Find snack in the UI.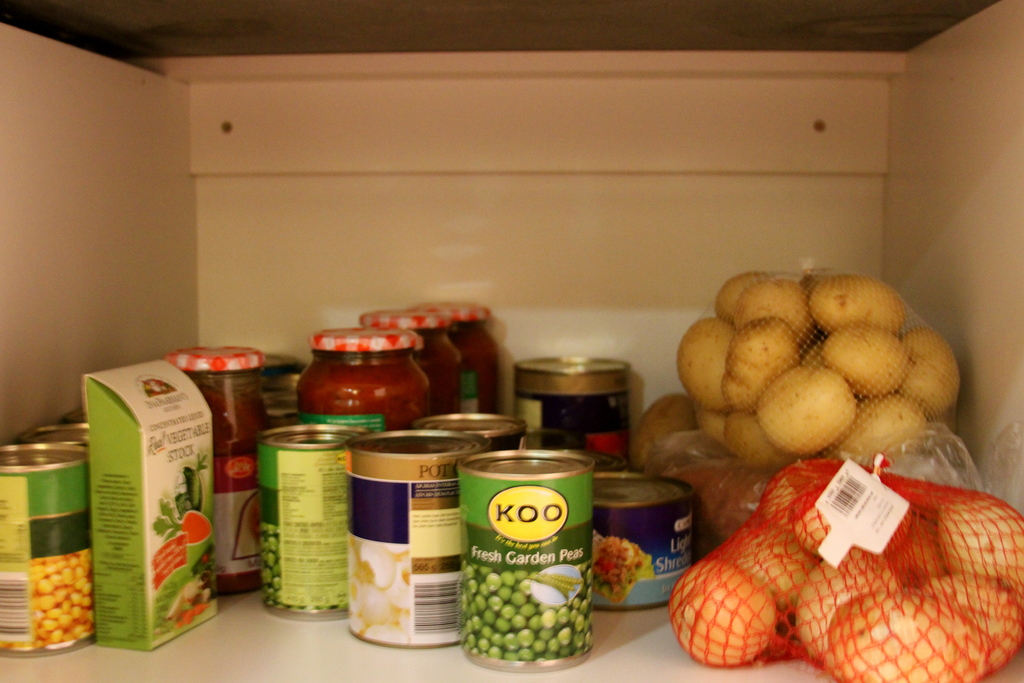
UI element at box=[414, 409, 525, 457].
